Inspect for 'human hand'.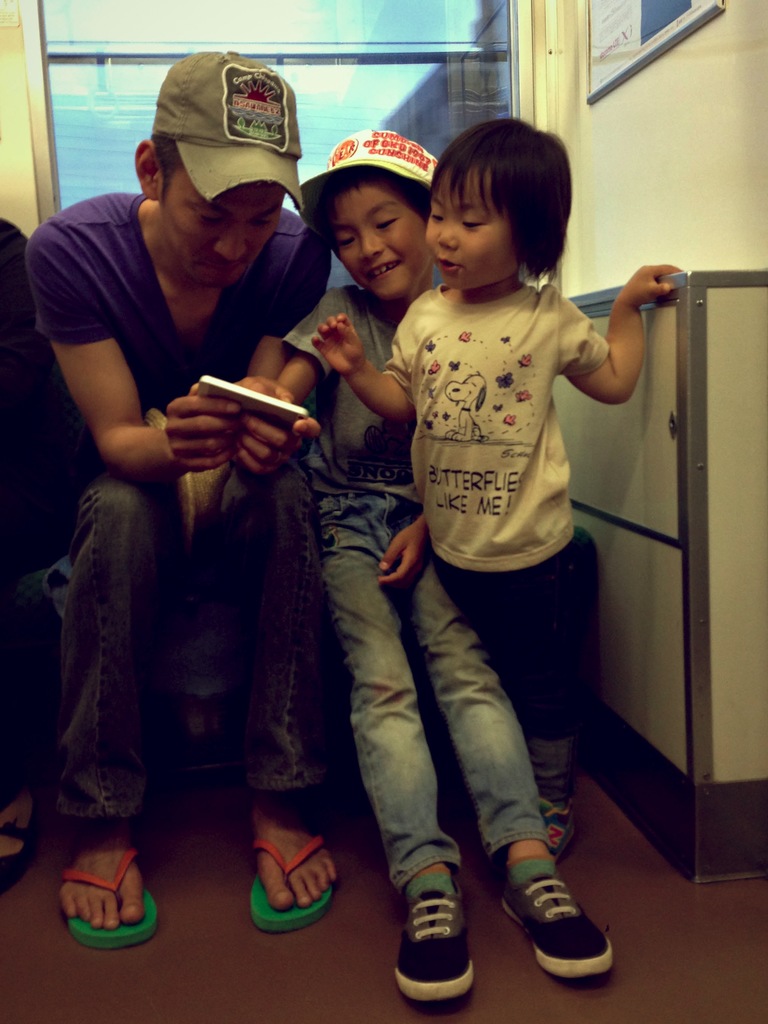
Inspection: BBox(127, 367, 257, 456).
